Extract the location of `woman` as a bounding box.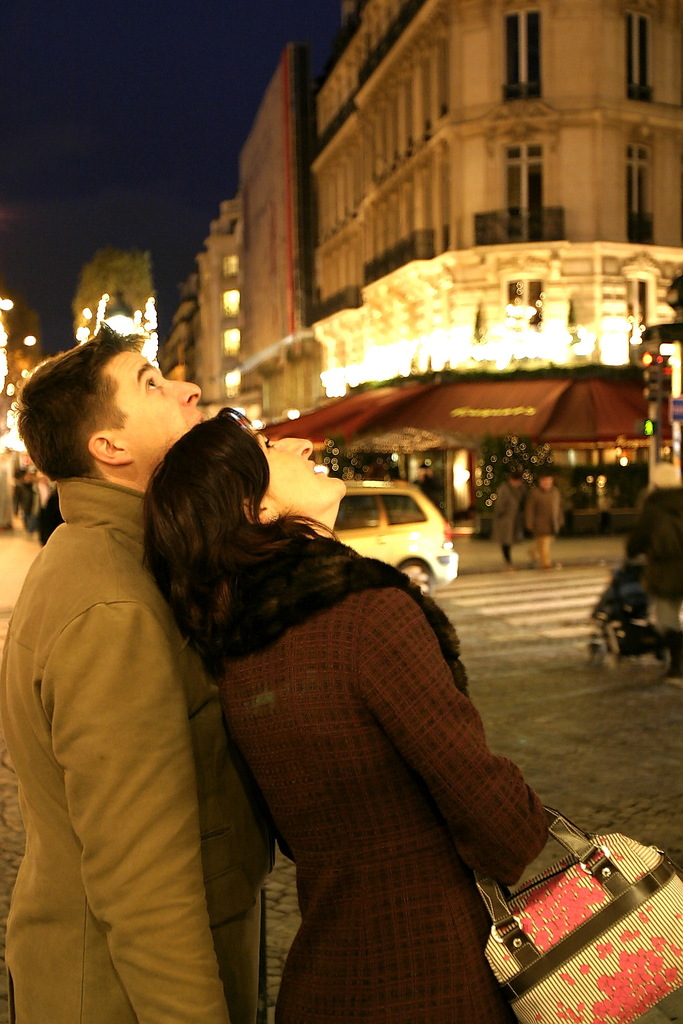
locate(154, 377, 526, 1017).
